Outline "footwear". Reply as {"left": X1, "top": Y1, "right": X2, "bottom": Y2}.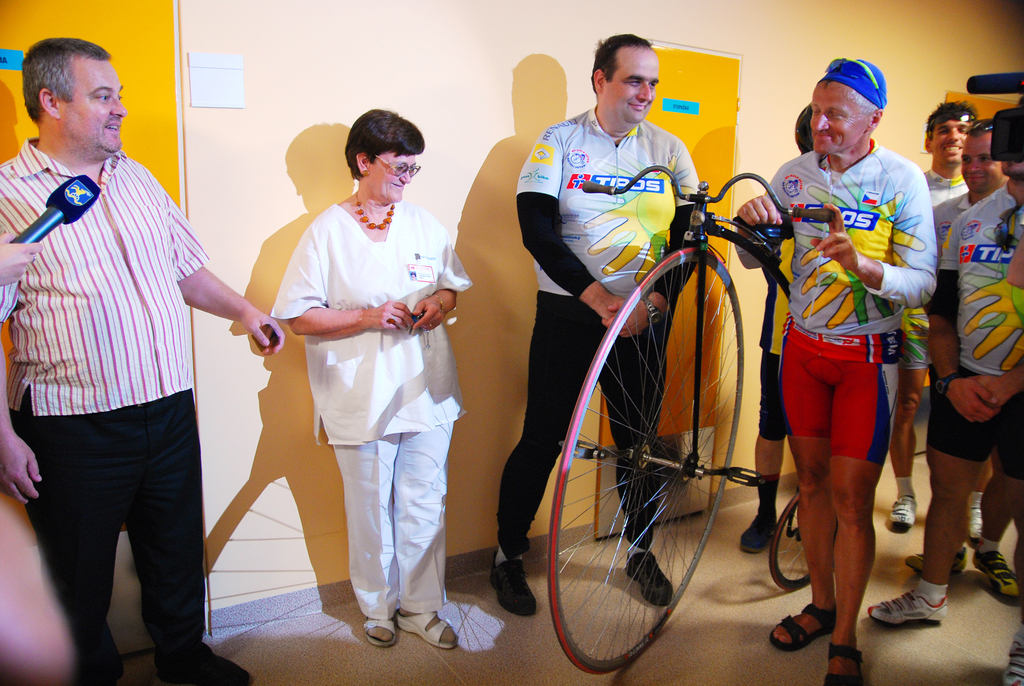
{"left": 768, "top": 587, "right": 838, "bottom": 641}.
